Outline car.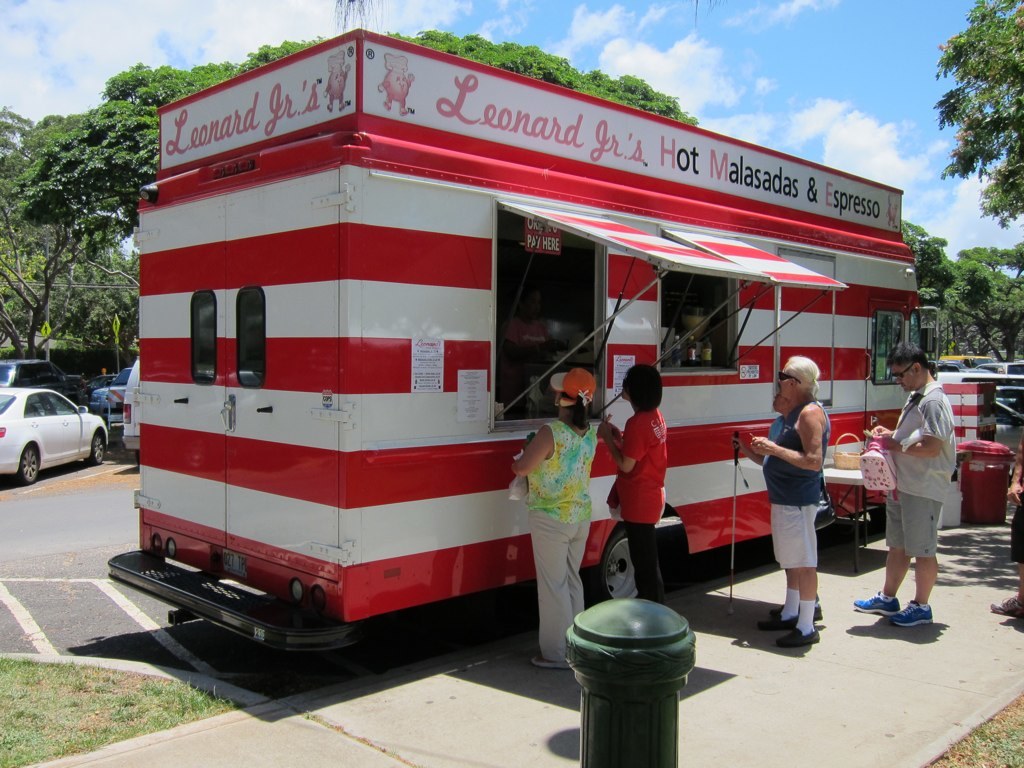
Outline: [0,389,105,485].
